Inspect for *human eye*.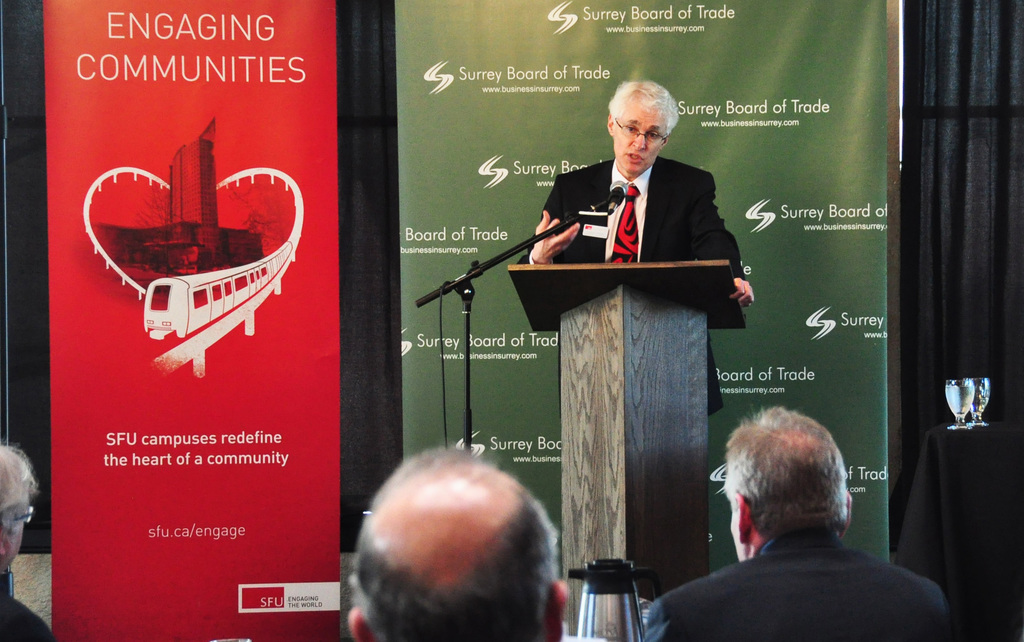
Inspection: 627,123,640,135.
